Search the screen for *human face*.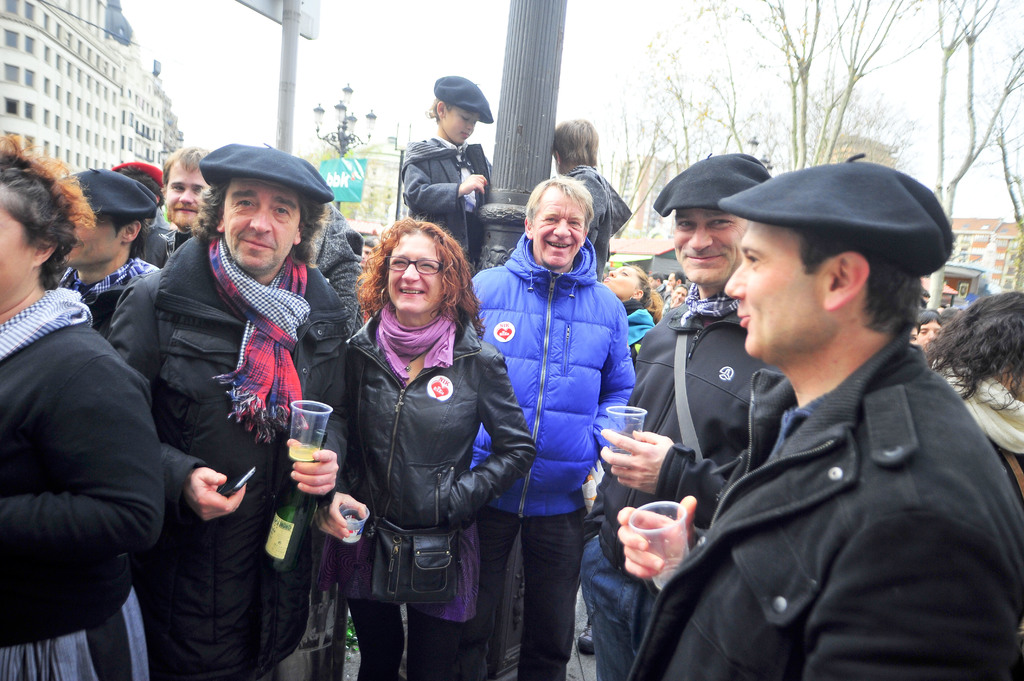
Found at {"x1": 723, "y1": 224, "x2": 828, "y2": 360}.
